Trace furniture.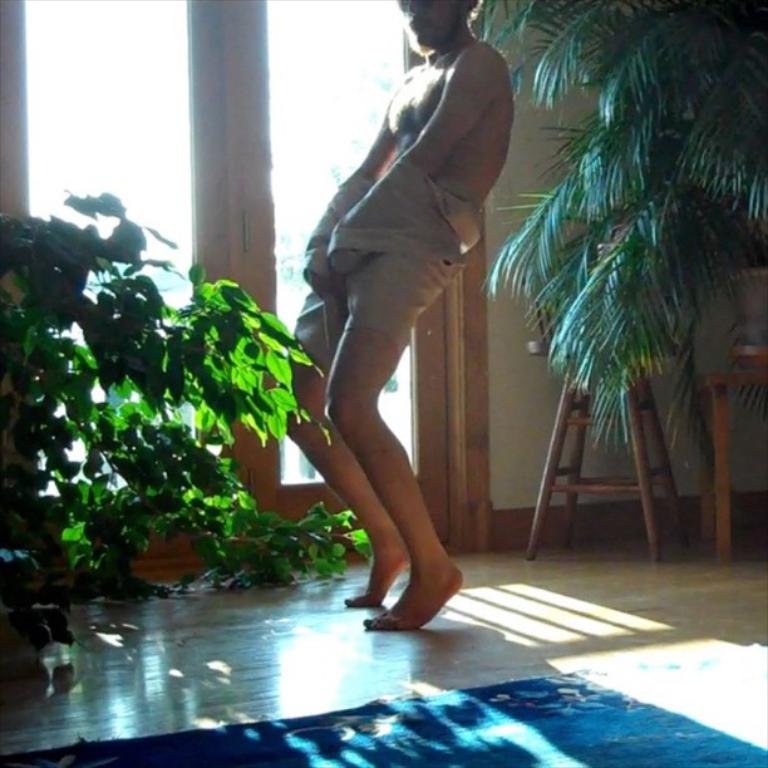
Traced to 694/371/767/562.
